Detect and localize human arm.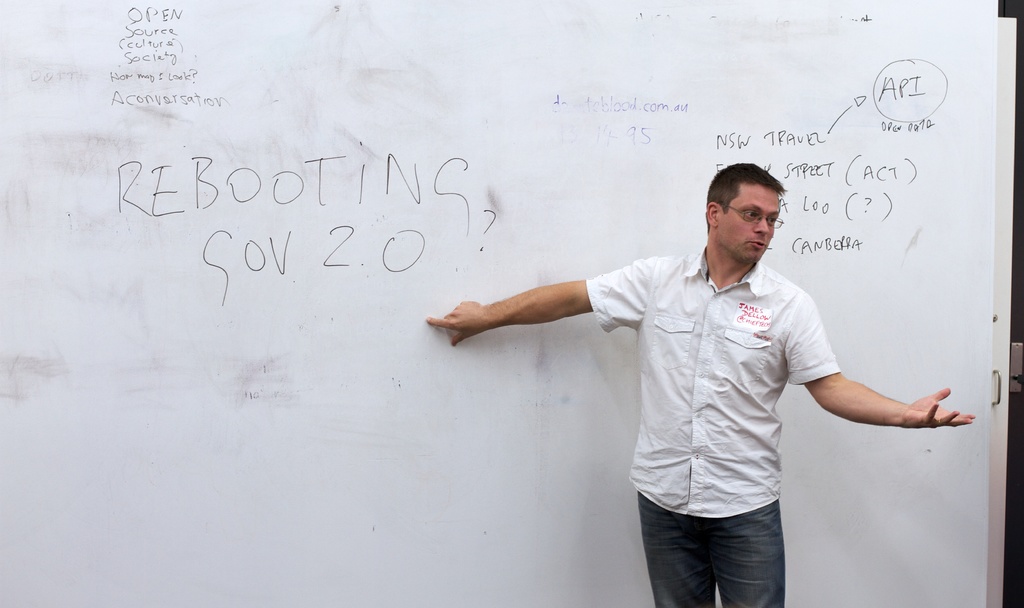
Localized at (776, 285, 980, 434).
